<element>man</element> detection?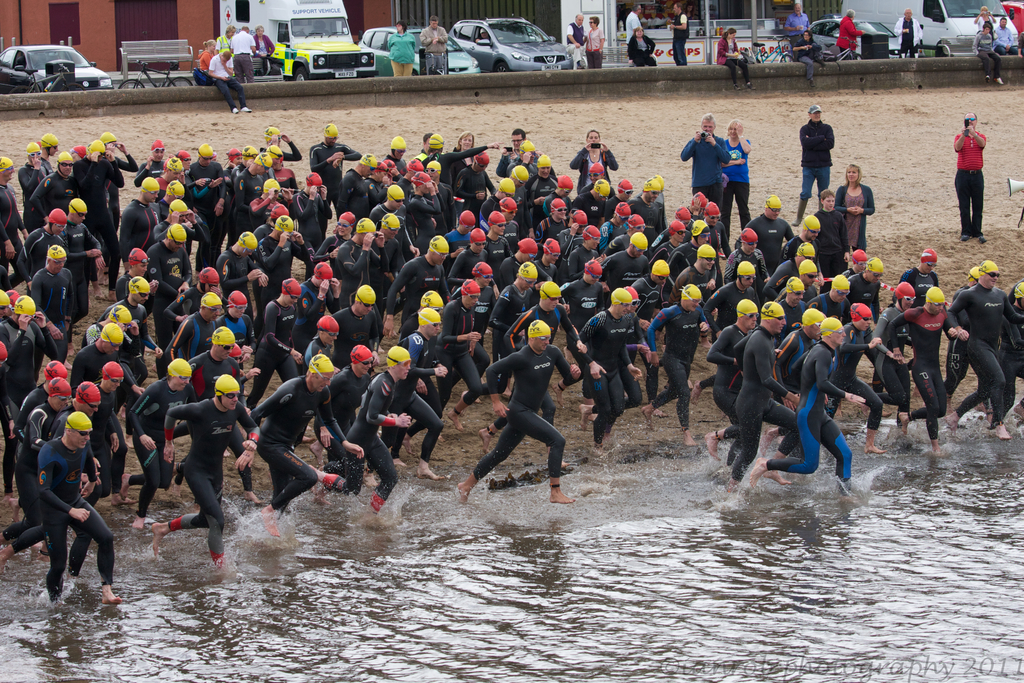
box(253, 126, 302, 165)
